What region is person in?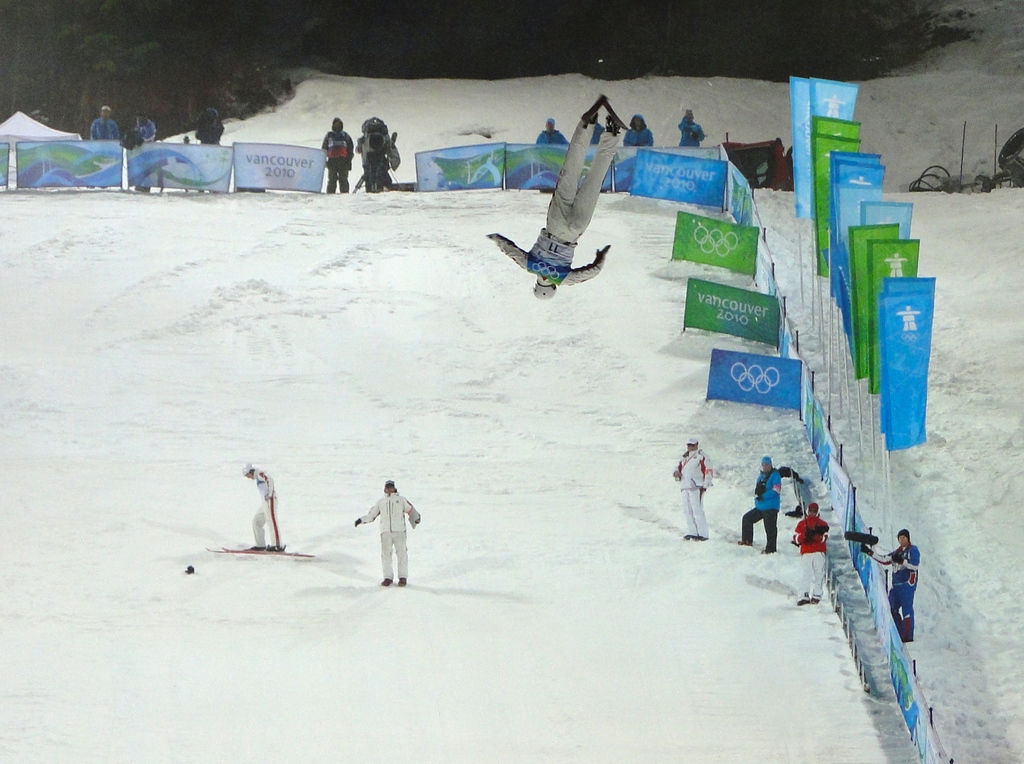
<box>792,499,829,603</box>.
